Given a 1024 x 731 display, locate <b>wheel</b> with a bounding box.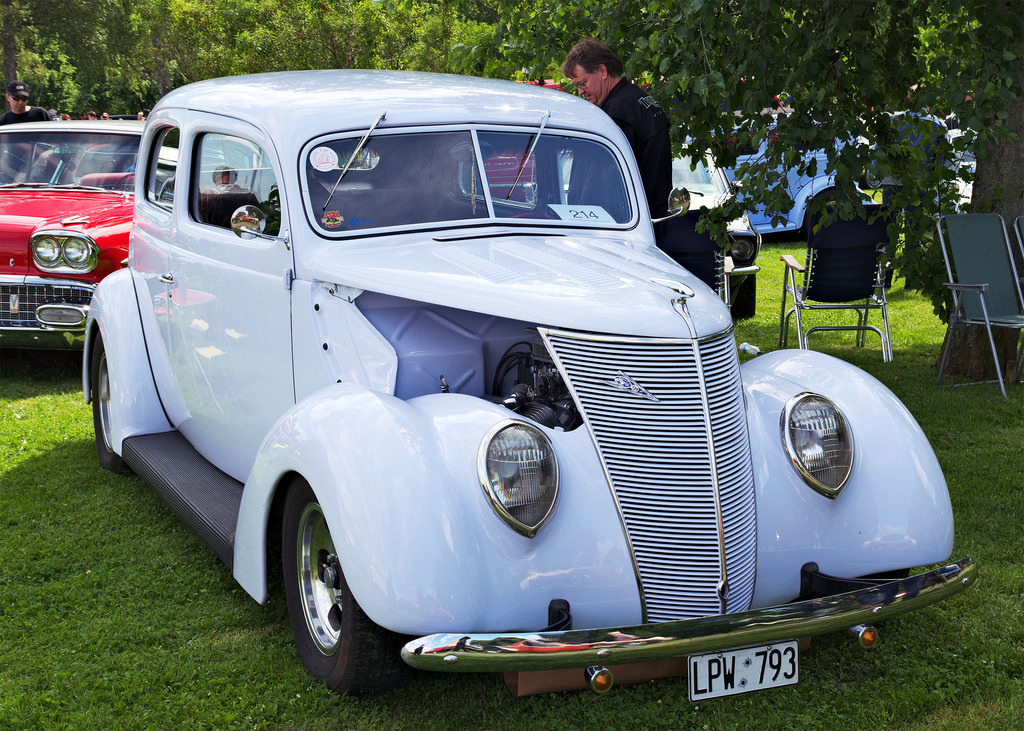
Located: (280,506,376,689).
